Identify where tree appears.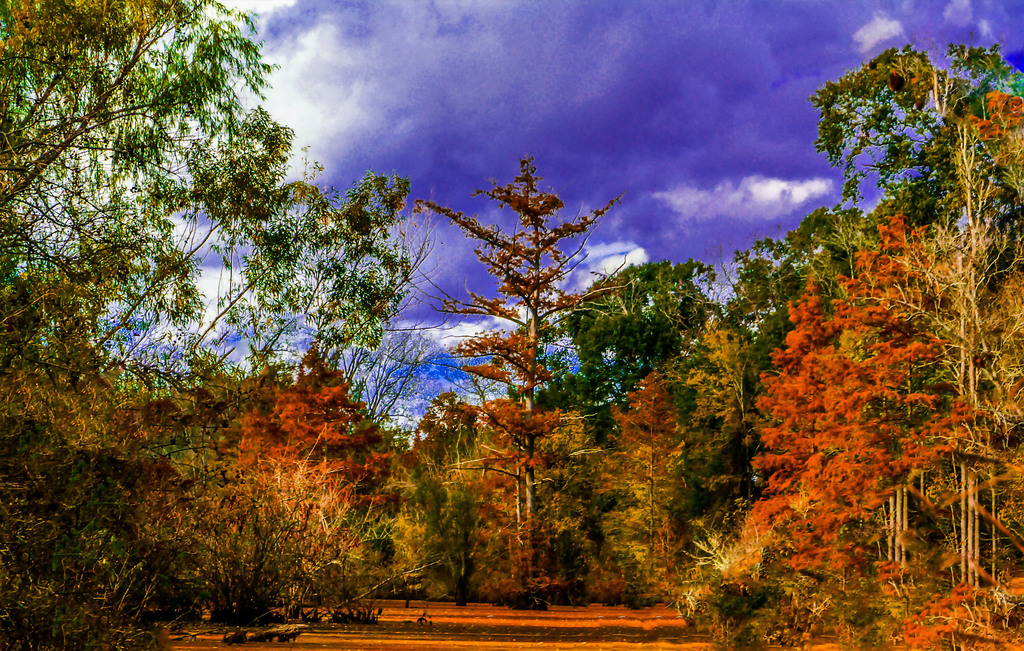
Appears at detection(591, 357, 692, 611).
